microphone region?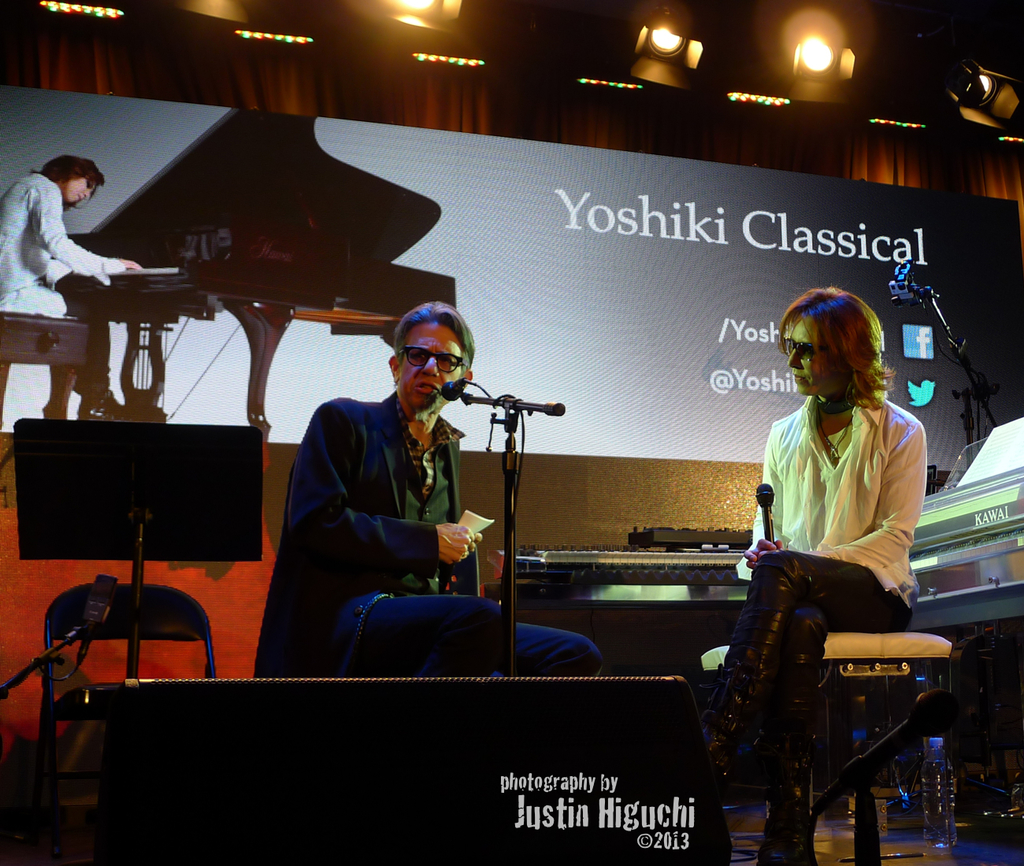
[x1=72, y1=565, x2=122, y2=636]
